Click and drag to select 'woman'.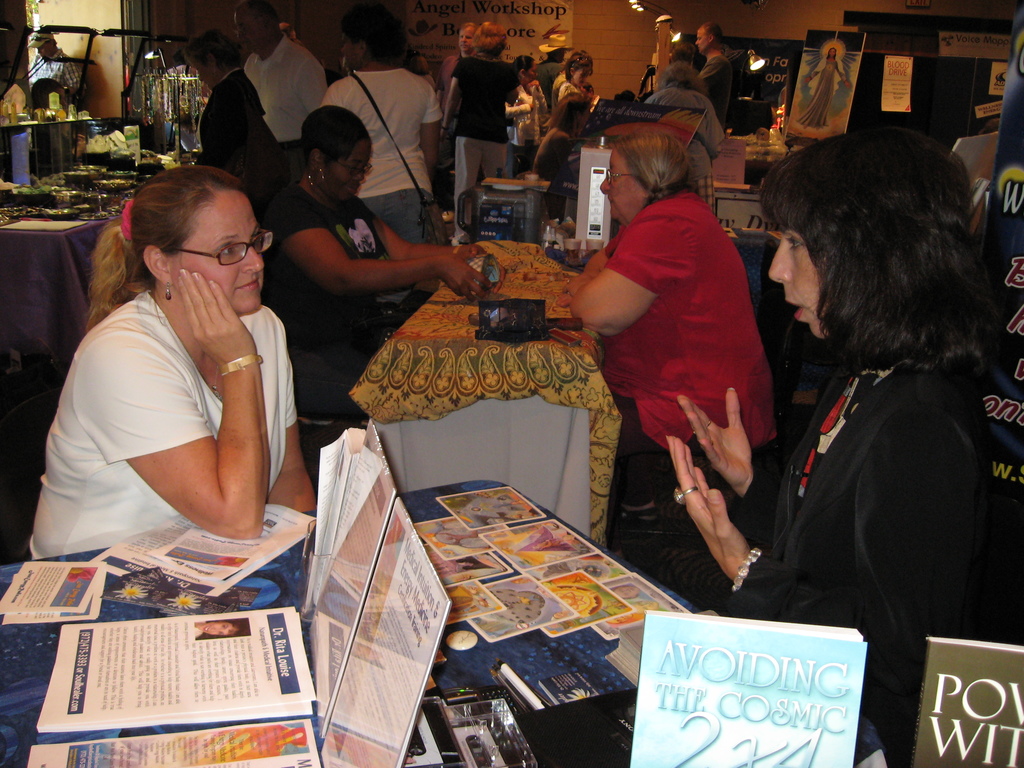
Selection: 534:89:583:228.
